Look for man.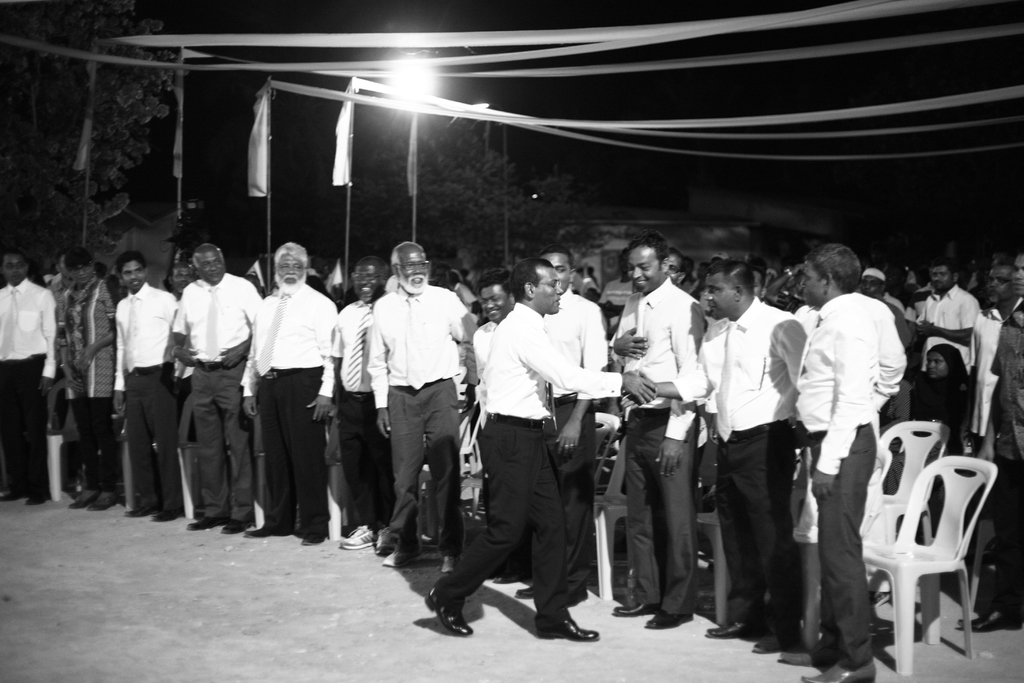
Found: 749,268,765,298.
